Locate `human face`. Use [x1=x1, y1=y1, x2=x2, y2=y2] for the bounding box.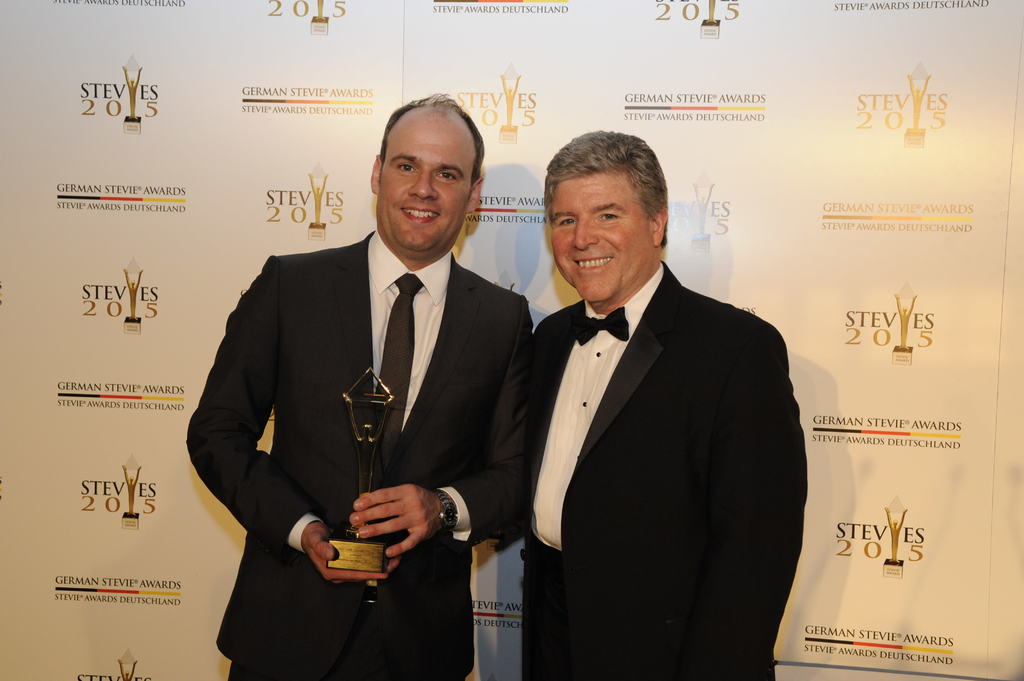
[x1=552, y1=174, x2=650, y2=297].
